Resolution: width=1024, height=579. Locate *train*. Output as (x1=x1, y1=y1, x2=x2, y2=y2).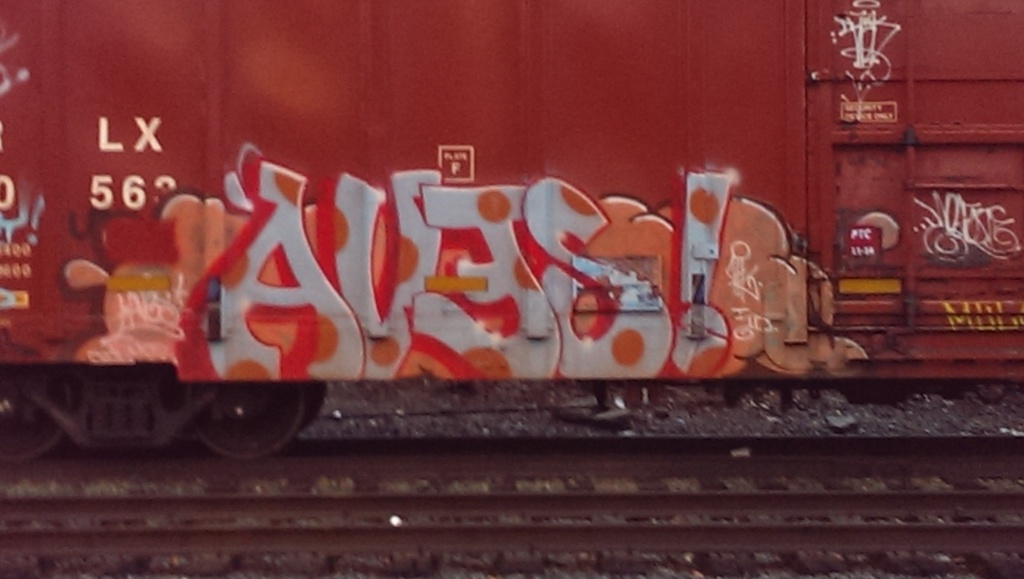
(x1=1, y1=0, x2=1023, y2=462).
